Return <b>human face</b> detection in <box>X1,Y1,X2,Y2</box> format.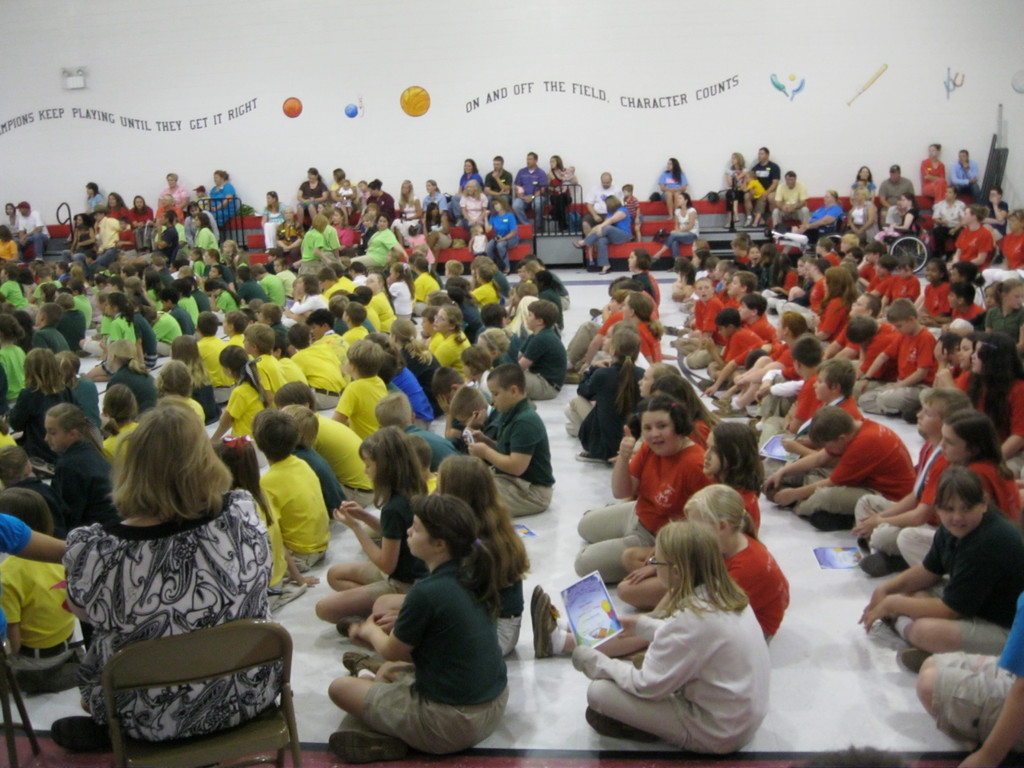
<box>490,376,507,409</box>.
